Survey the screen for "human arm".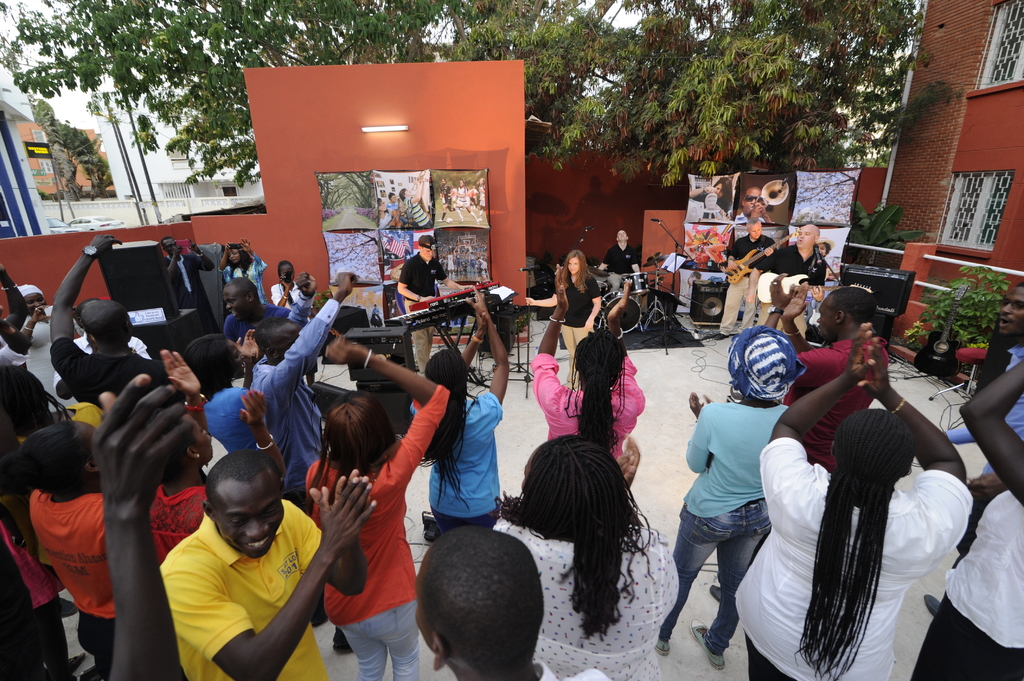
Survey found: 776, 267, 842, 360.
